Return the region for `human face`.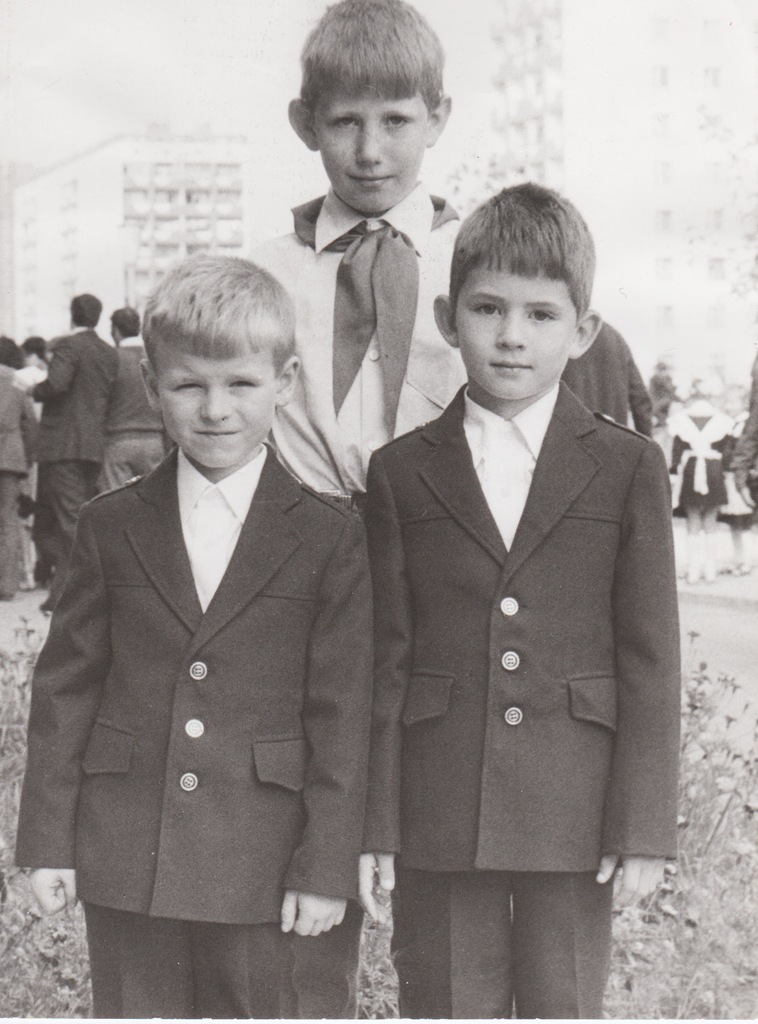
[309,92,430,219].
